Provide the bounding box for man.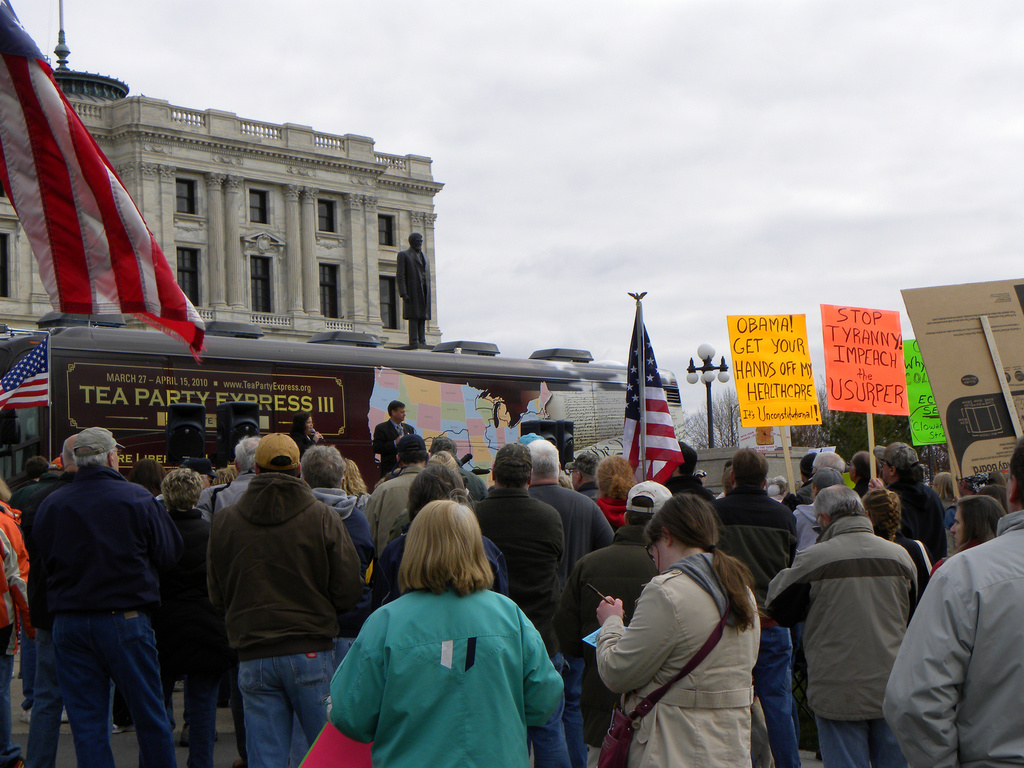
region(399, 232, 431, 347).
